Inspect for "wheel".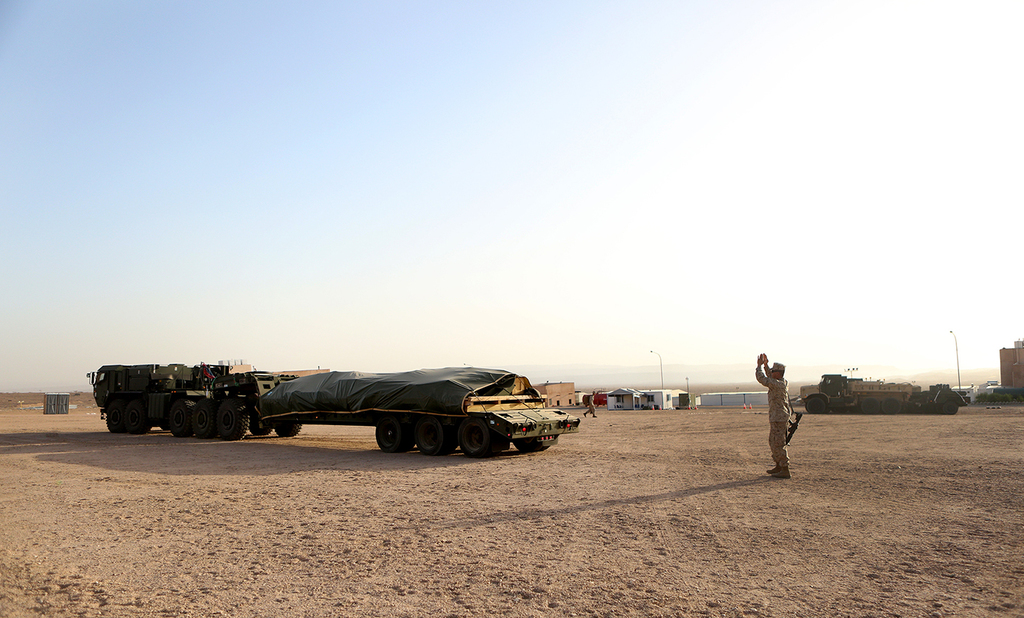
Inspection: 417:419:441:455.
